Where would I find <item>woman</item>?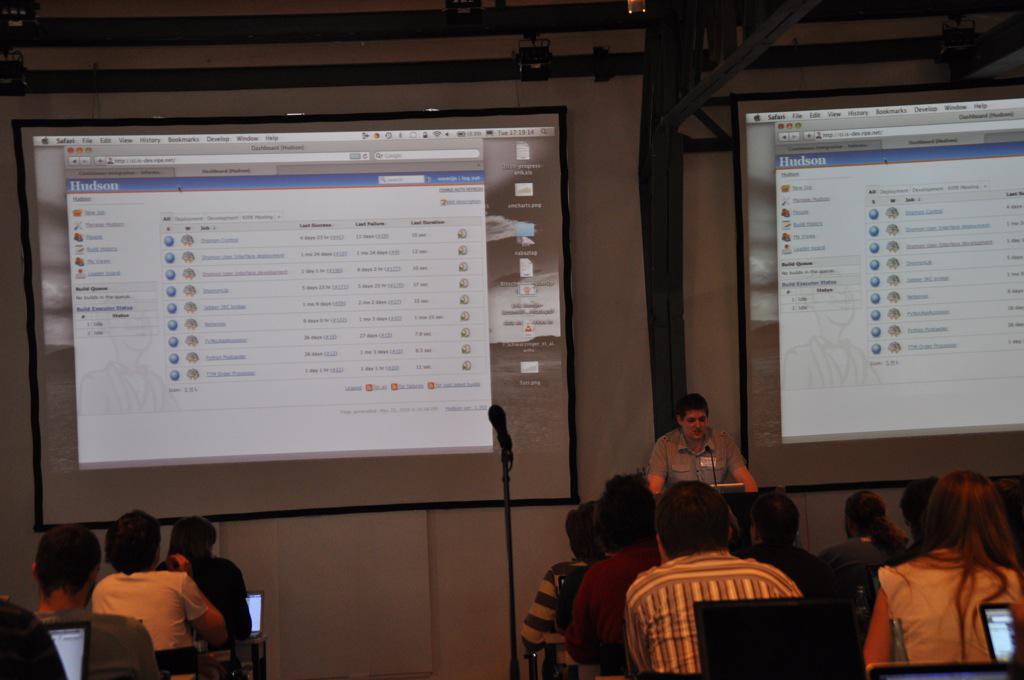
At <box>829,488,922,590</box>.
